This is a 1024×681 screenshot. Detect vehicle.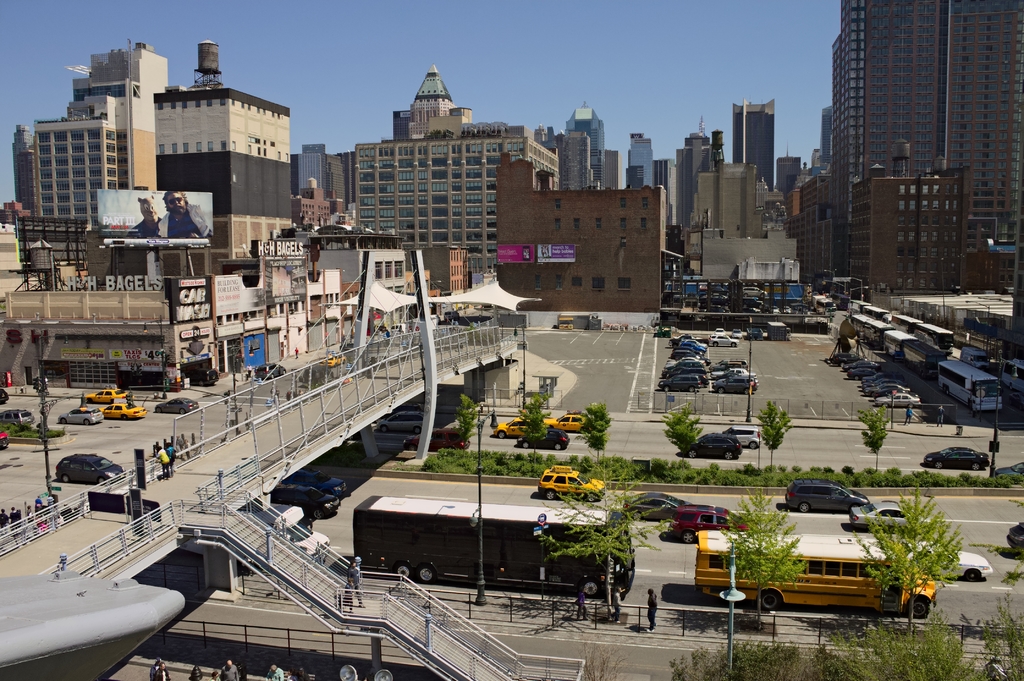
(669,506,744,548).
